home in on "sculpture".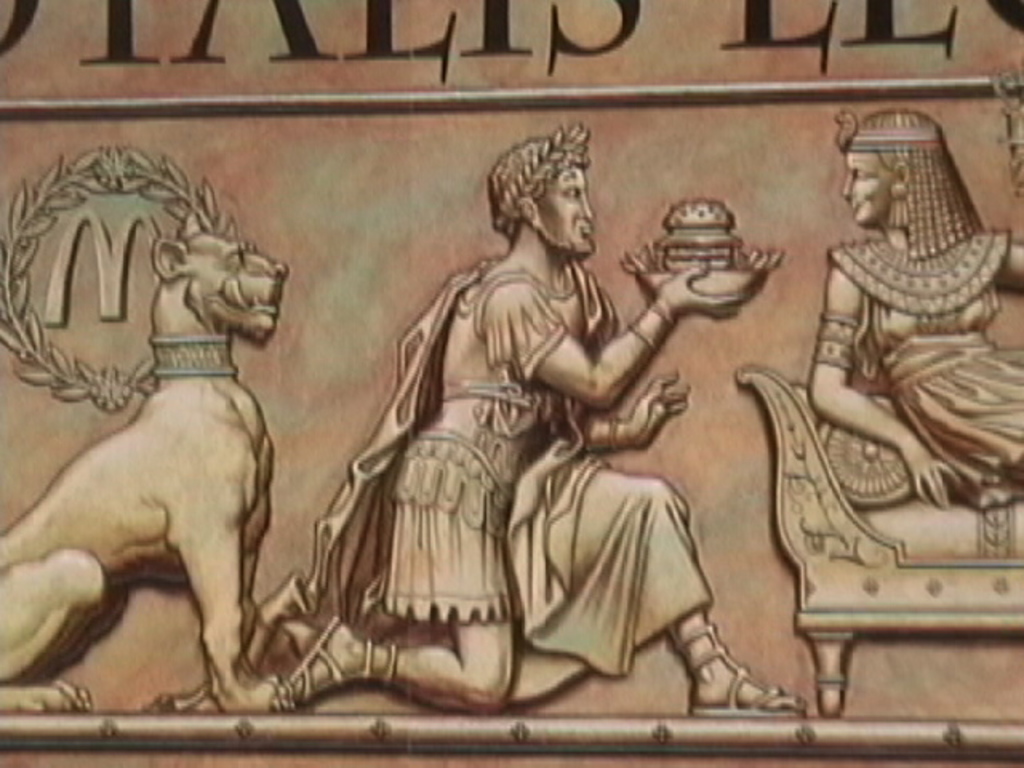
Homed in at {"x1": 309, "y1": 125, "x2": 730, "y2": 738}.
